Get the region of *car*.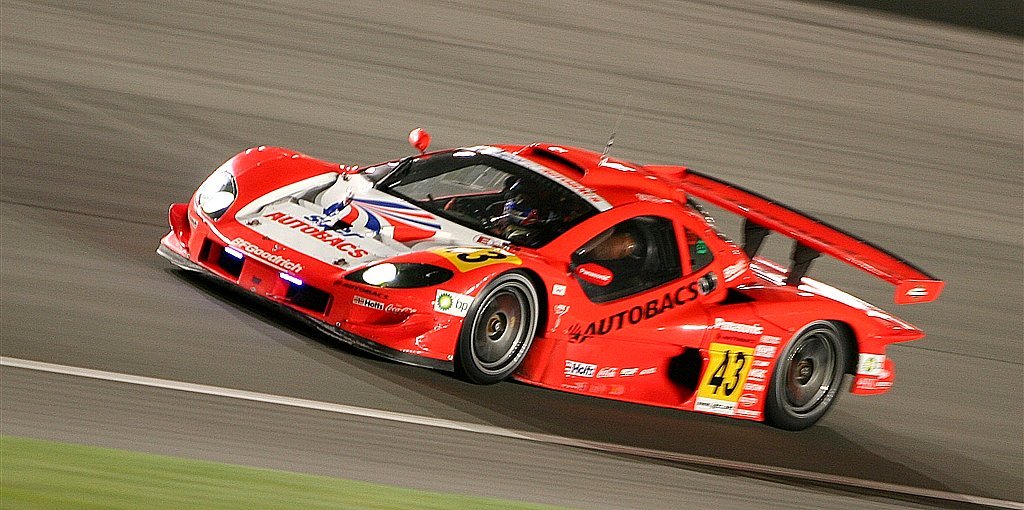
155,95,941,430.
